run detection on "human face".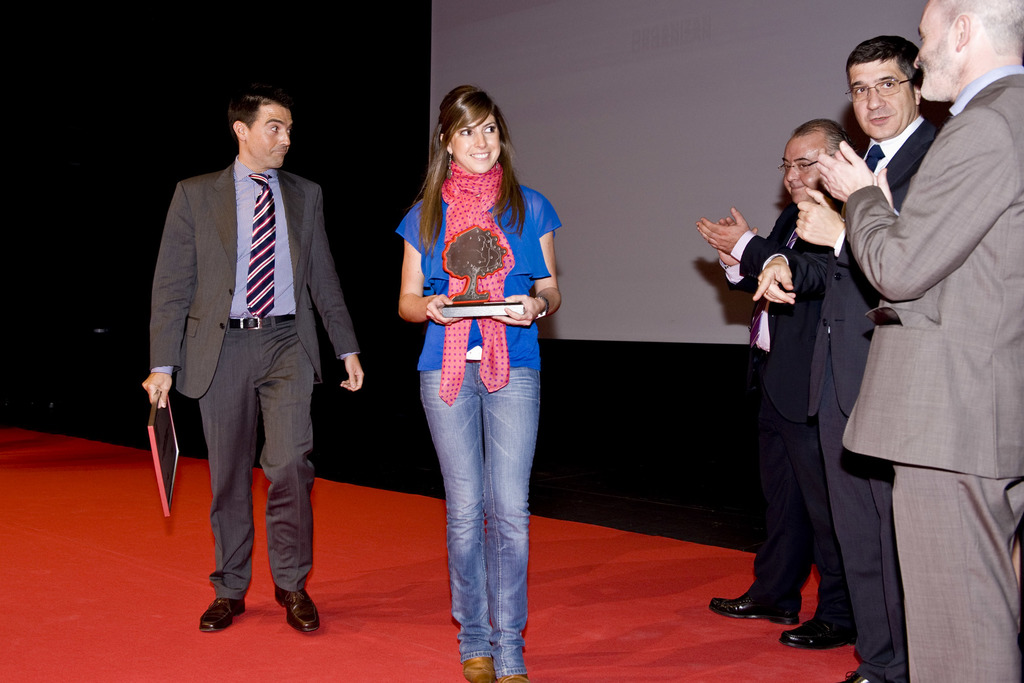
Result: crop(450, 111, 500, 177).
